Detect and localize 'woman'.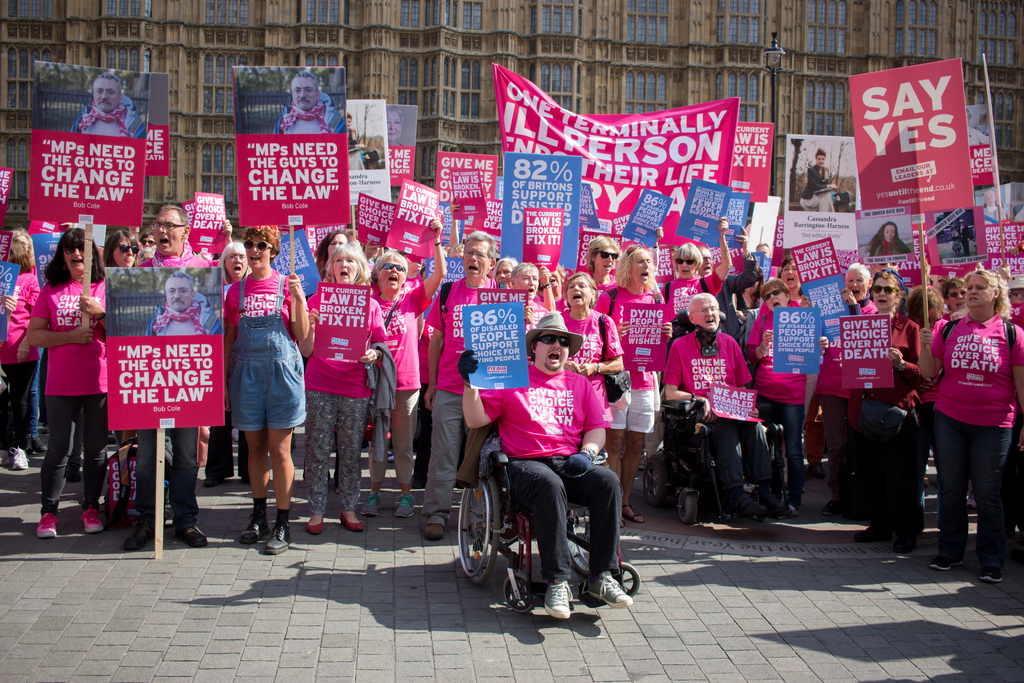
Localized at BBox(212, 242, 257, 298).
